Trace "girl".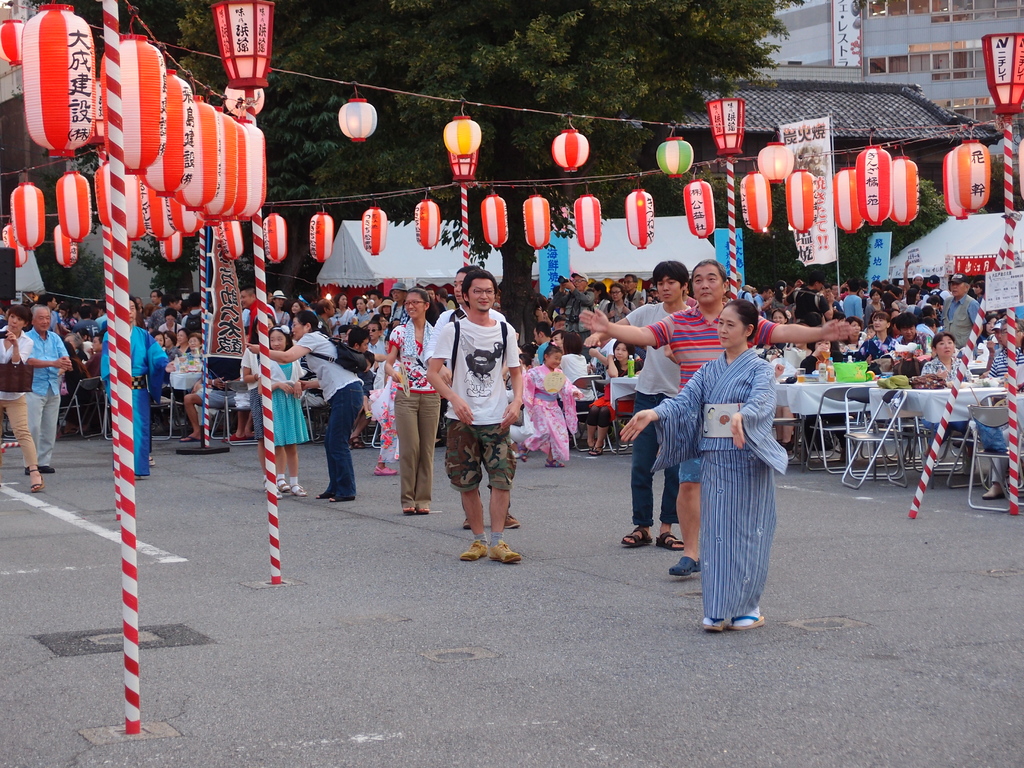
Traced to x1=381, y1=289, x2=451, y2=515.
